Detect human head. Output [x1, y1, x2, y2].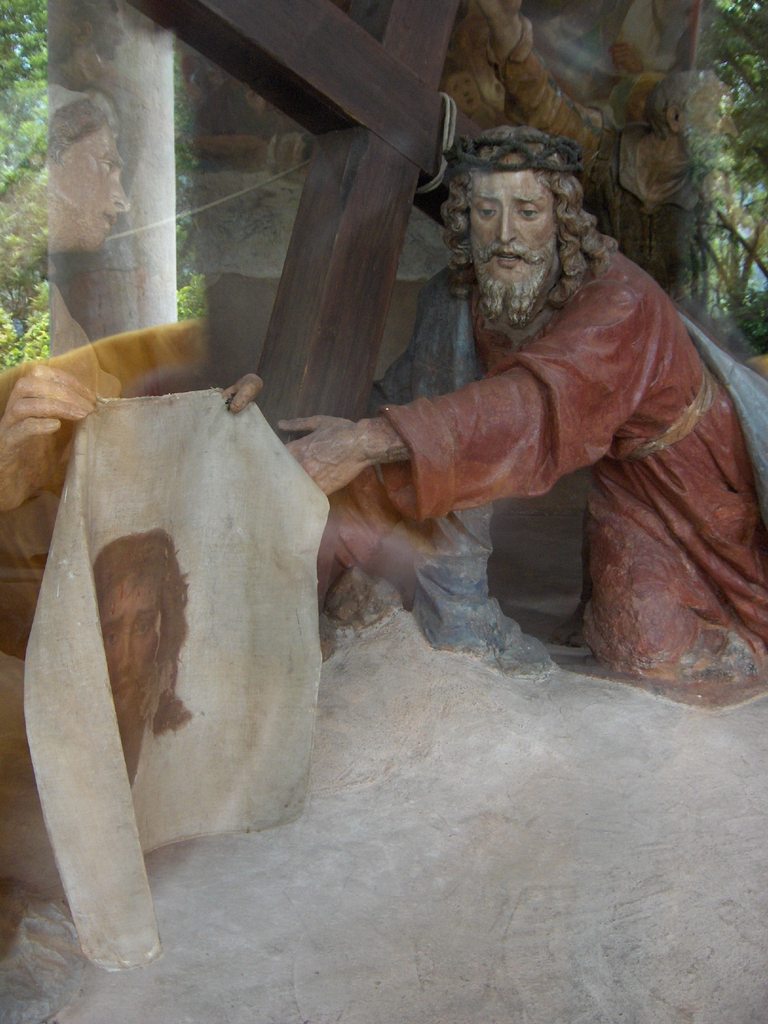
[433, 121, 601, 303].
